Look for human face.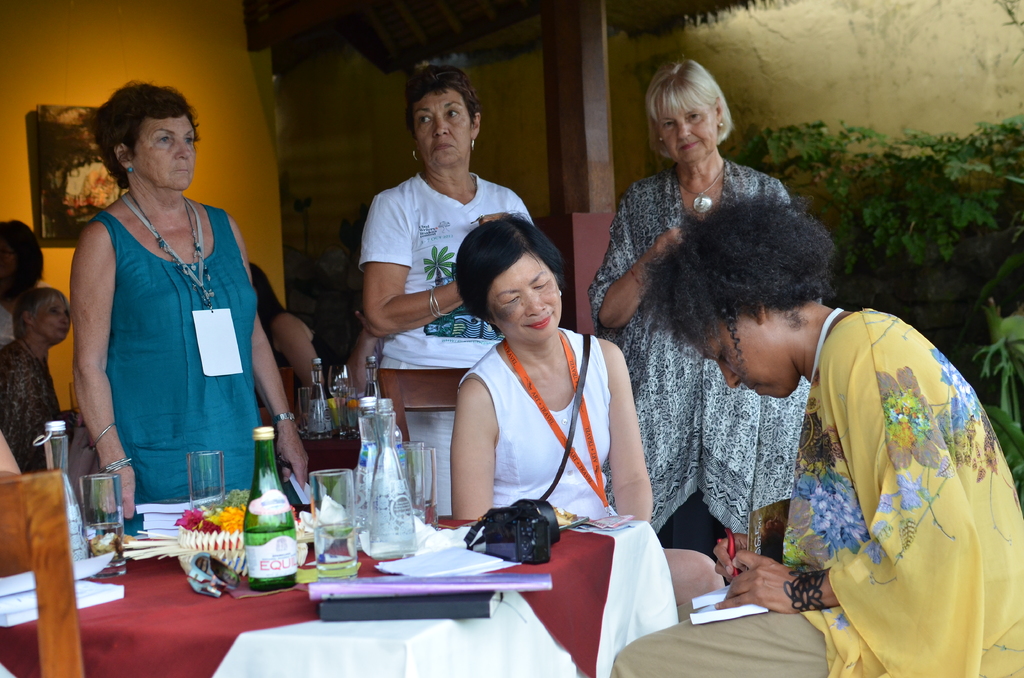
Found: (410,88,470,166).
